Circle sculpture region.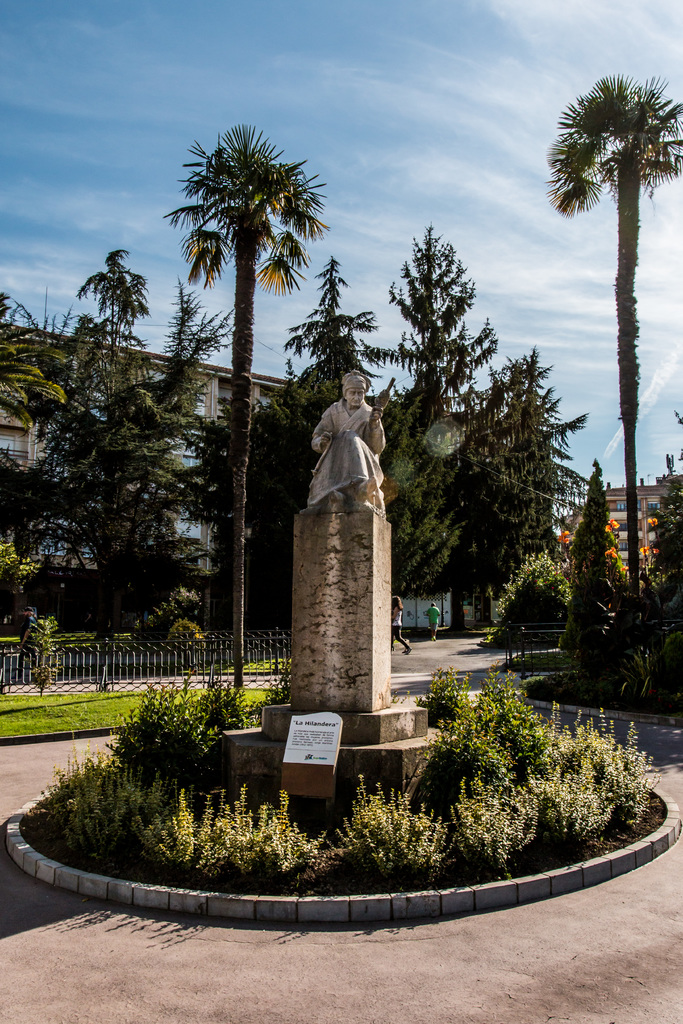
Region: BBox(290, 356, 436, 518).
